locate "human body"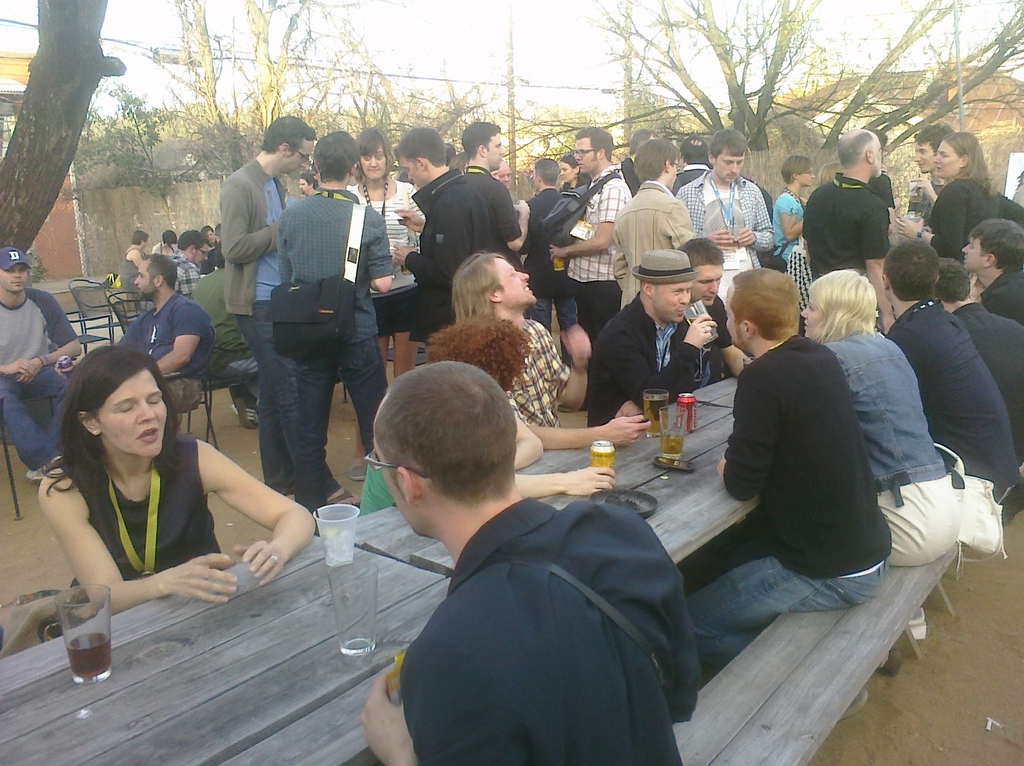
545:166:632:334
